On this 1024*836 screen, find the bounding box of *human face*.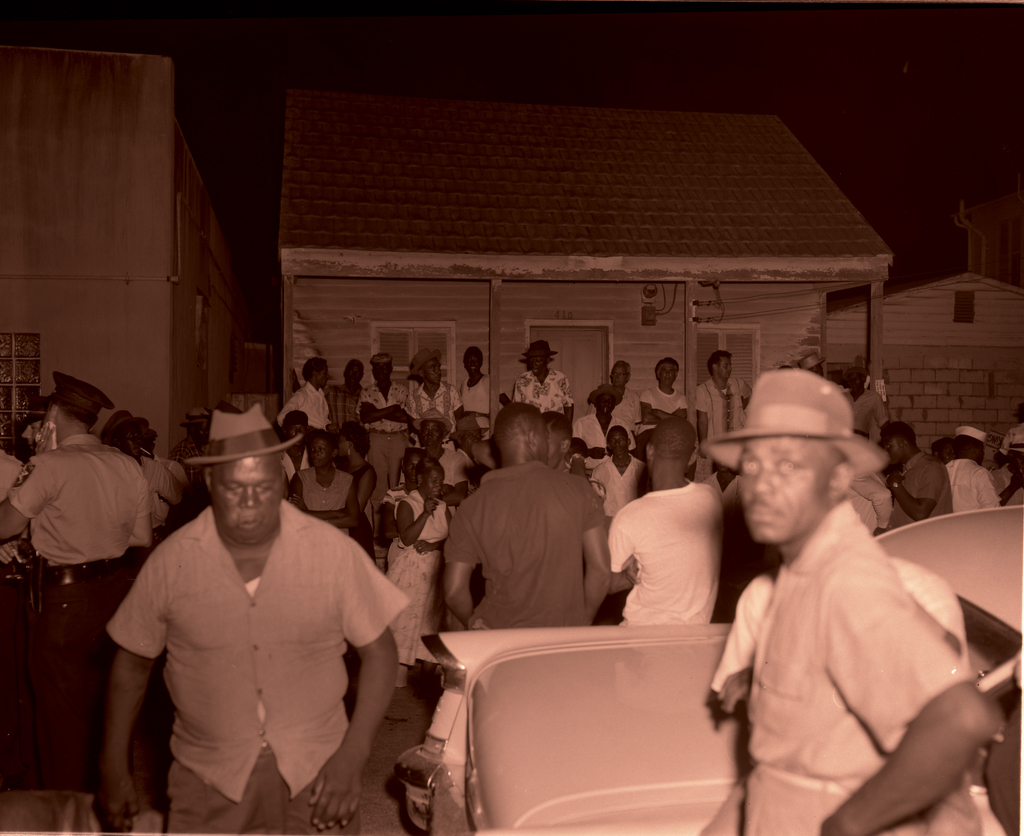
Bounding box: 739/433/836/545.
